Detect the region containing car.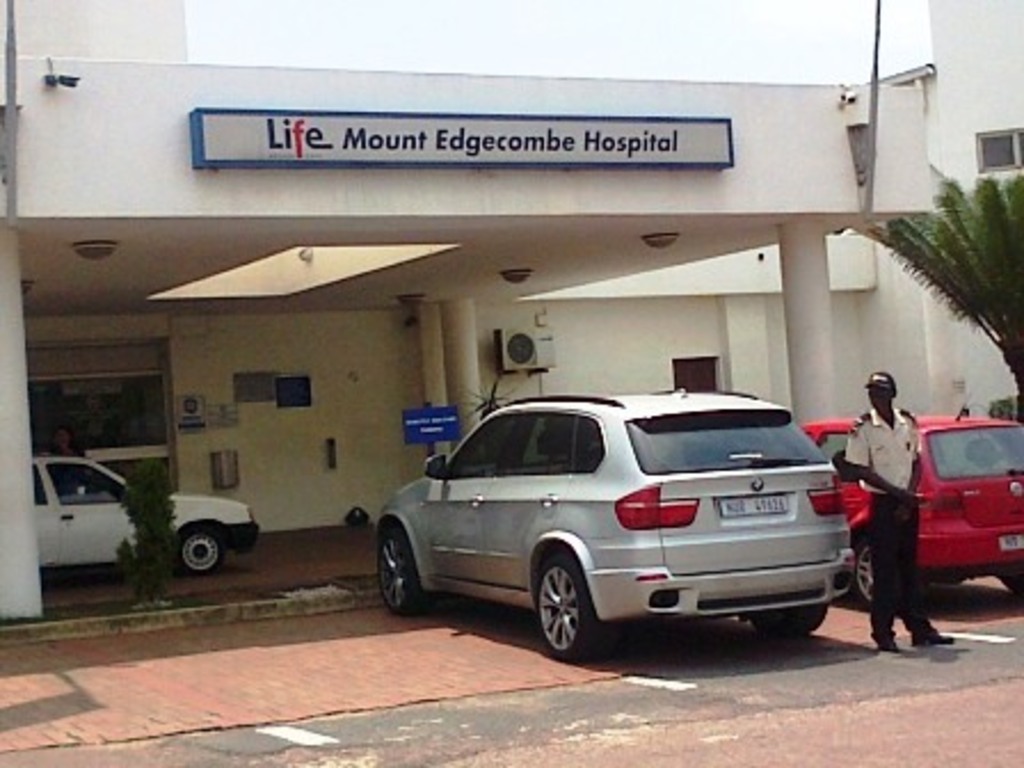
[x1=361, y1=386, x2=859, y2=677].
